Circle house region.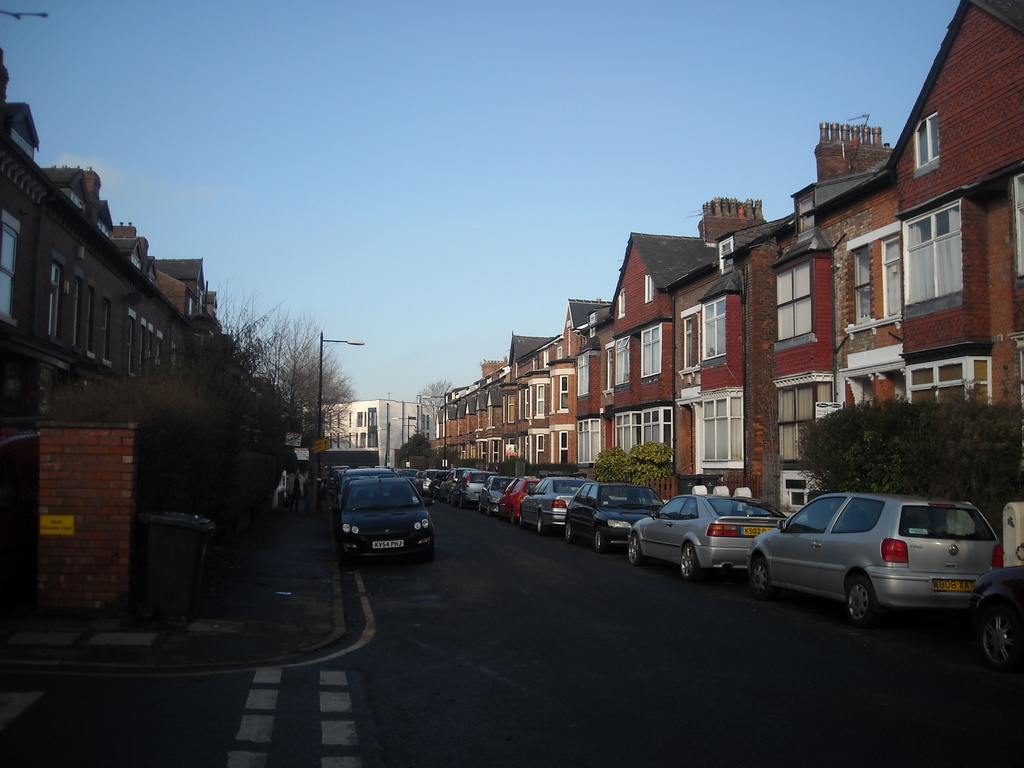
Region: [left=287, top=399, right=419, bottom=477].
